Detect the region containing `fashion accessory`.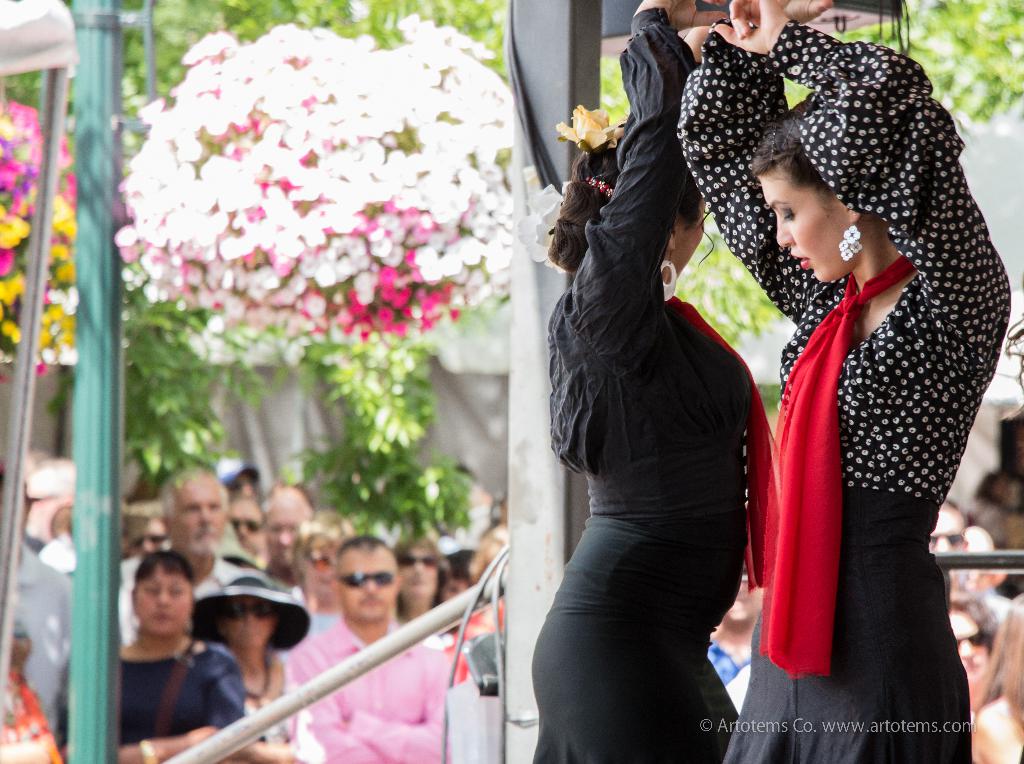
[x1=305, y1=327, x2=479, y2=482].
